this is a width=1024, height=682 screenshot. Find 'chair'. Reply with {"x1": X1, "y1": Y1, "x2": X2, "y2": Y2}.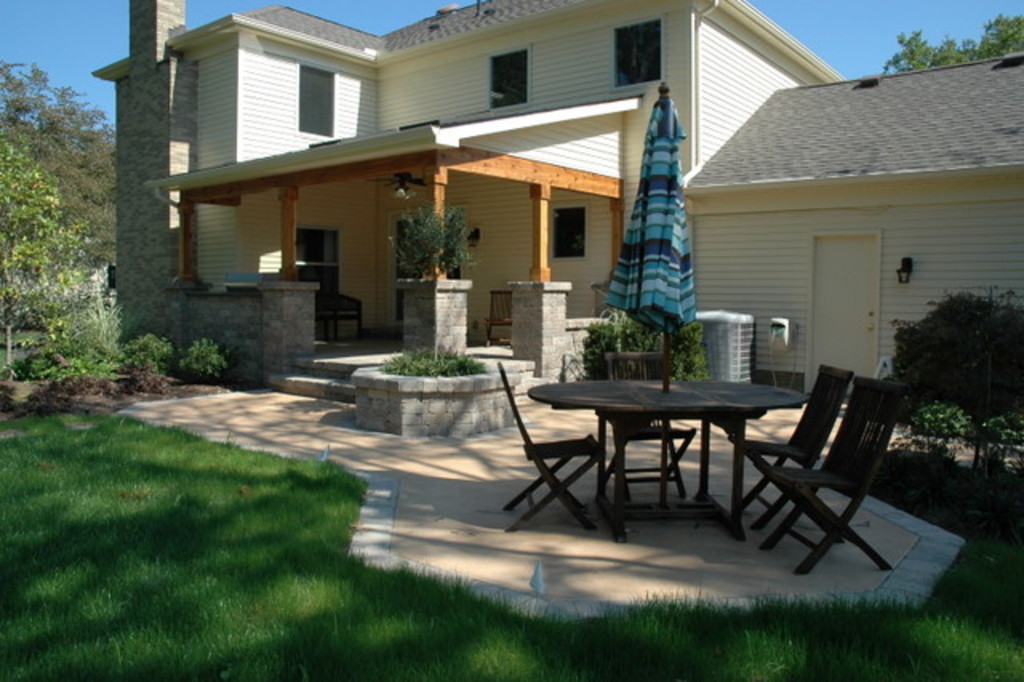
{"x1": 602, "y1": 346, "x2": 693, "y2": 504}.
